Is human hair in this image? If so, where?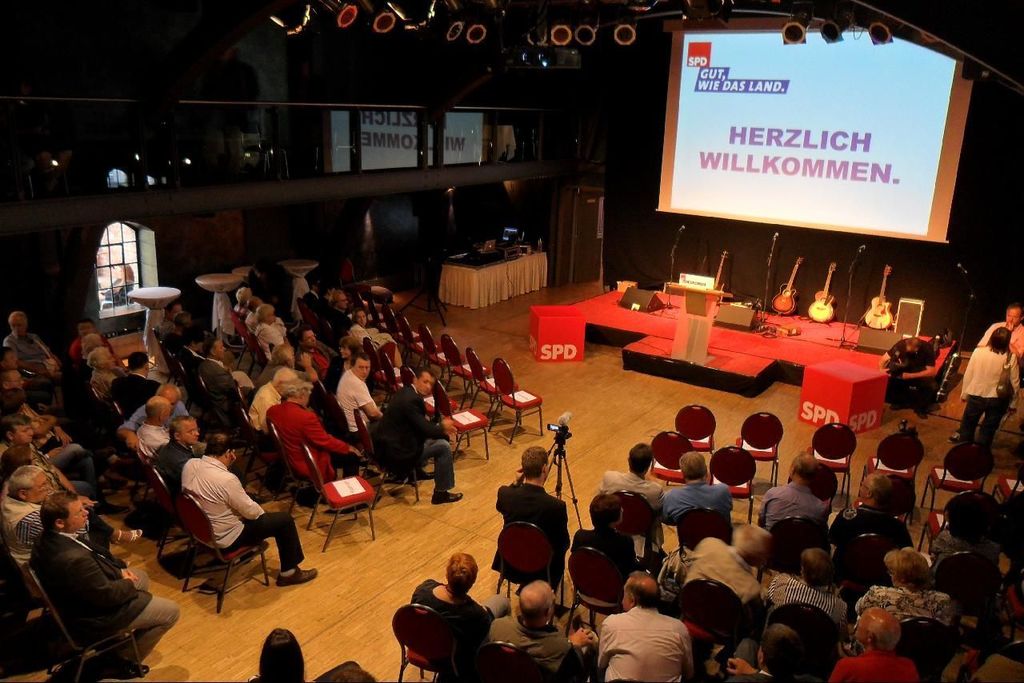
Yes, at 236,285,246,304.
